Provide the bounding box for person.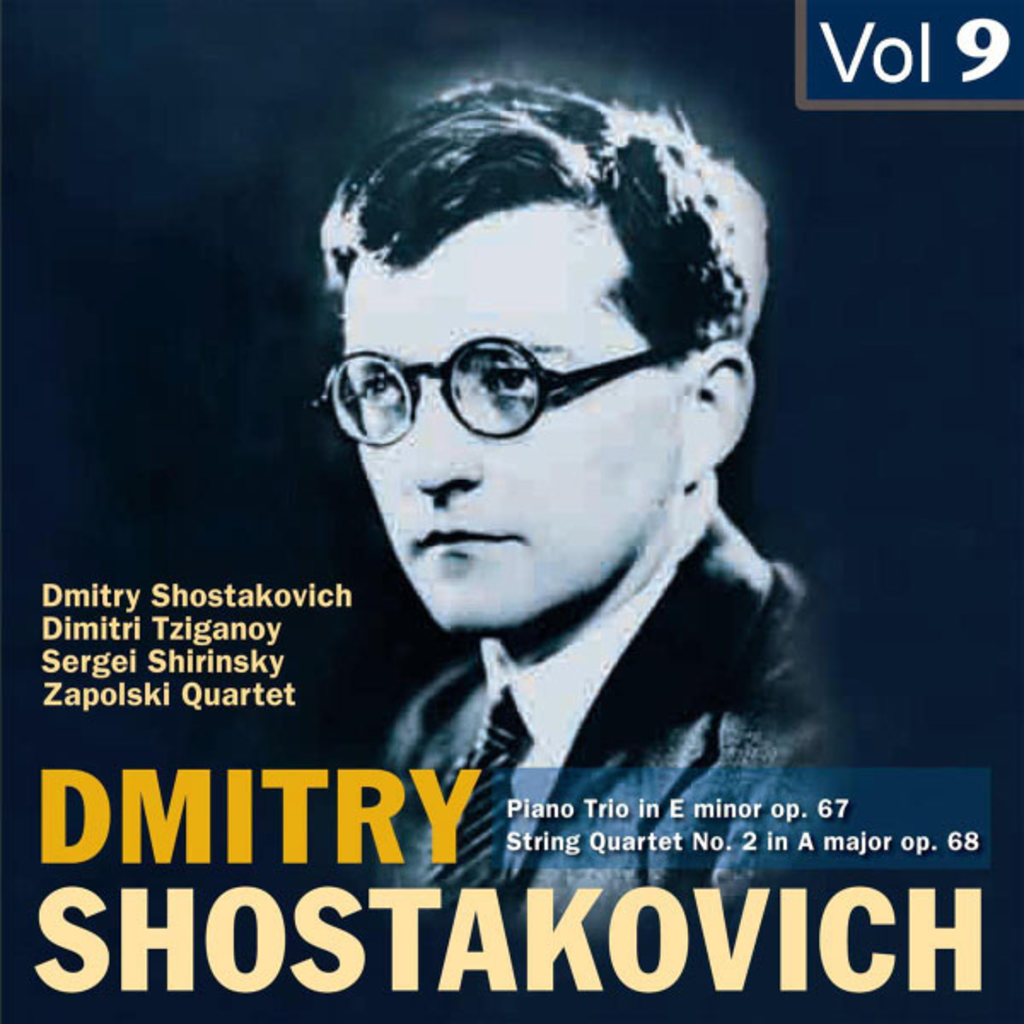
316:73:841:932.
